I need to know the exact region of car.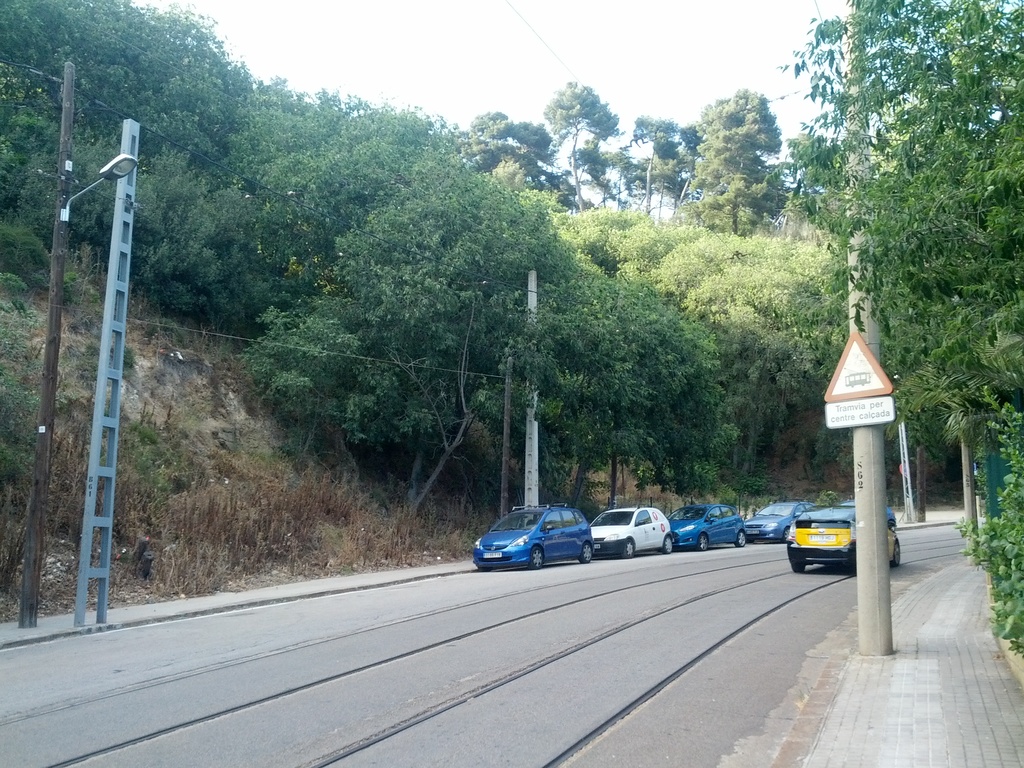
Region: [left=591, top=505, right=675, bottom=561].
